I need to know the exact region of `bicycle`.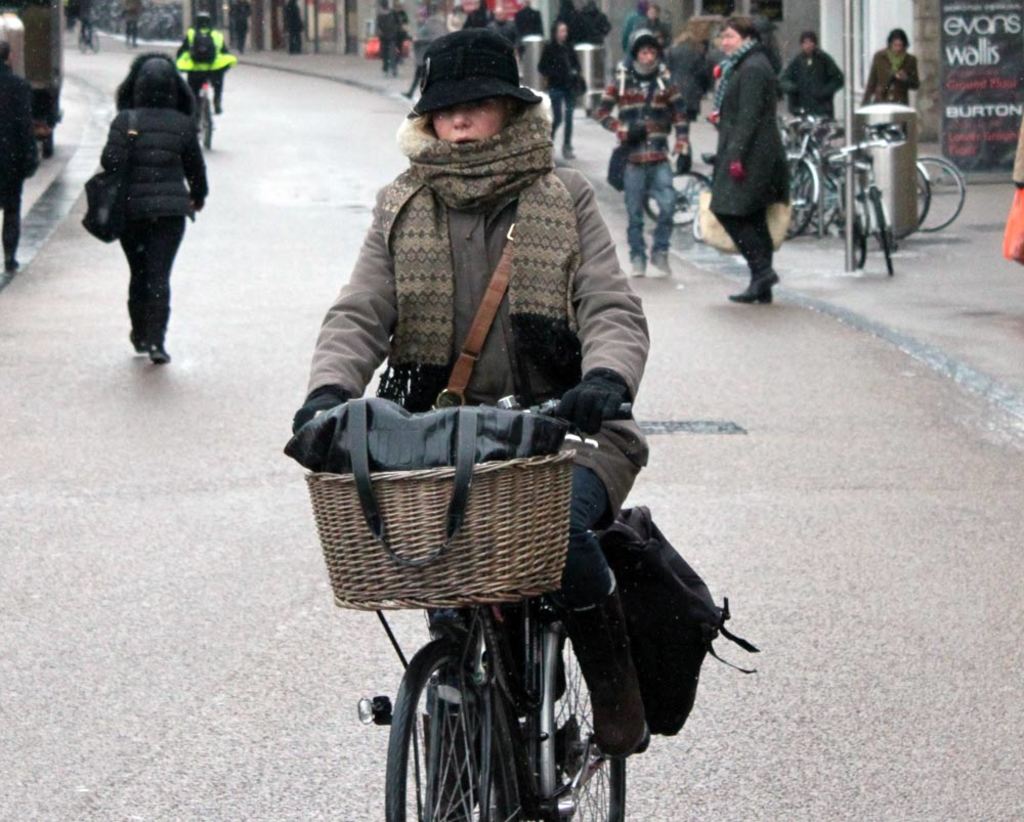
Region: box=[790, 115, 836, 228].
